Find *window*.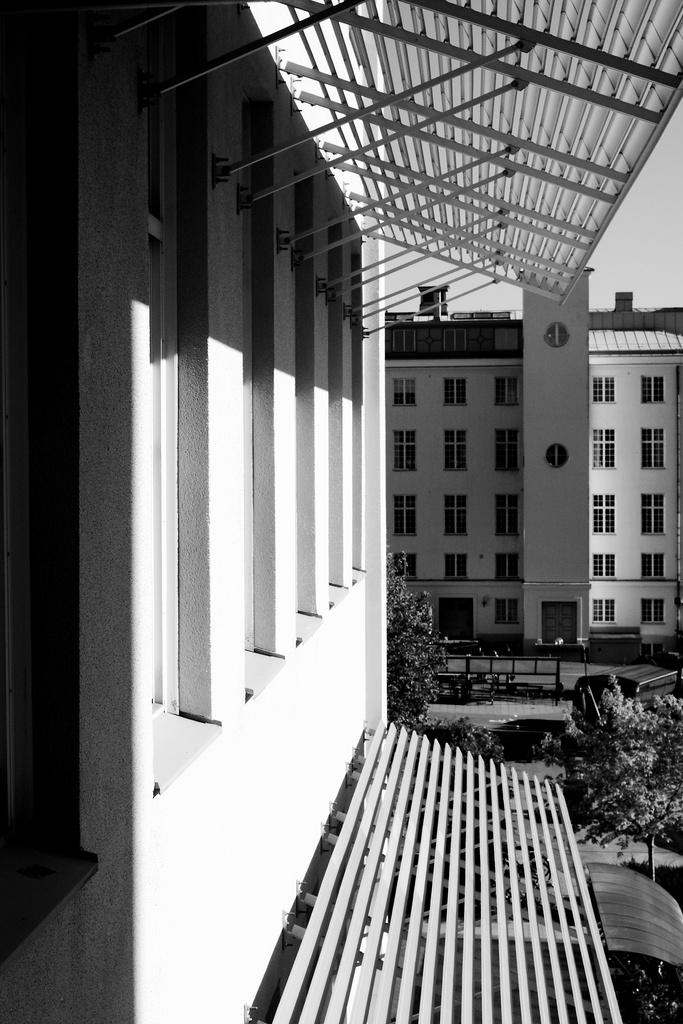
(646, 426, 665, 469).
